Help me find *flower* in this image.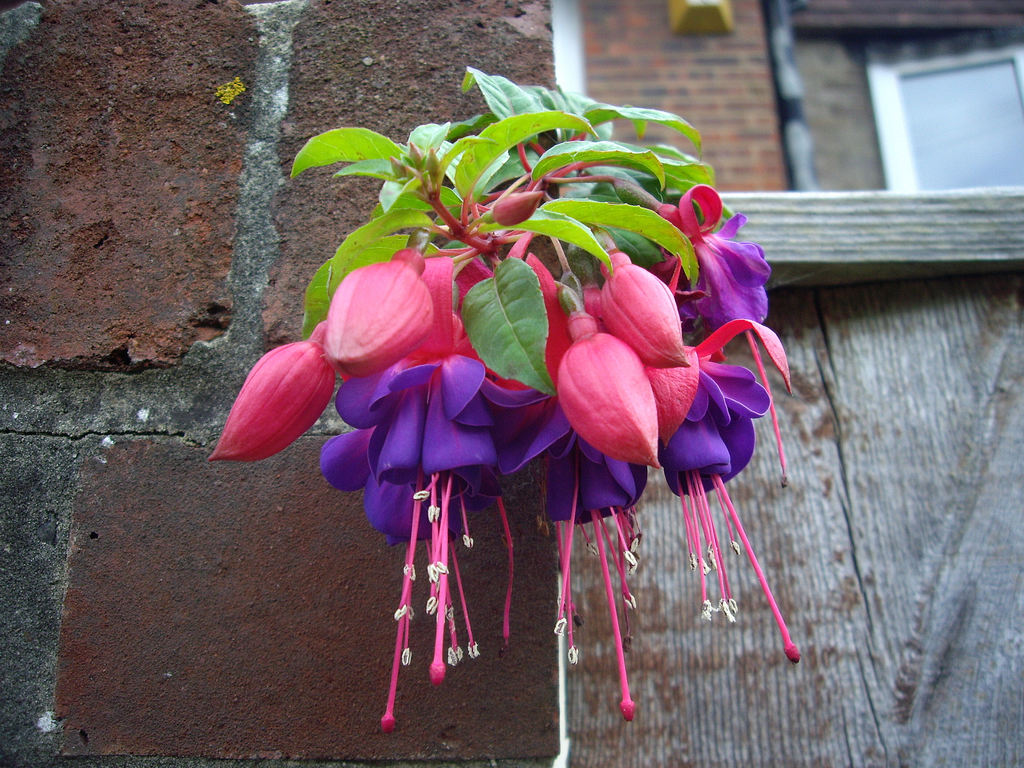
Found it: pyautogui.locateOnScreen(212, 325, 340, 458).
